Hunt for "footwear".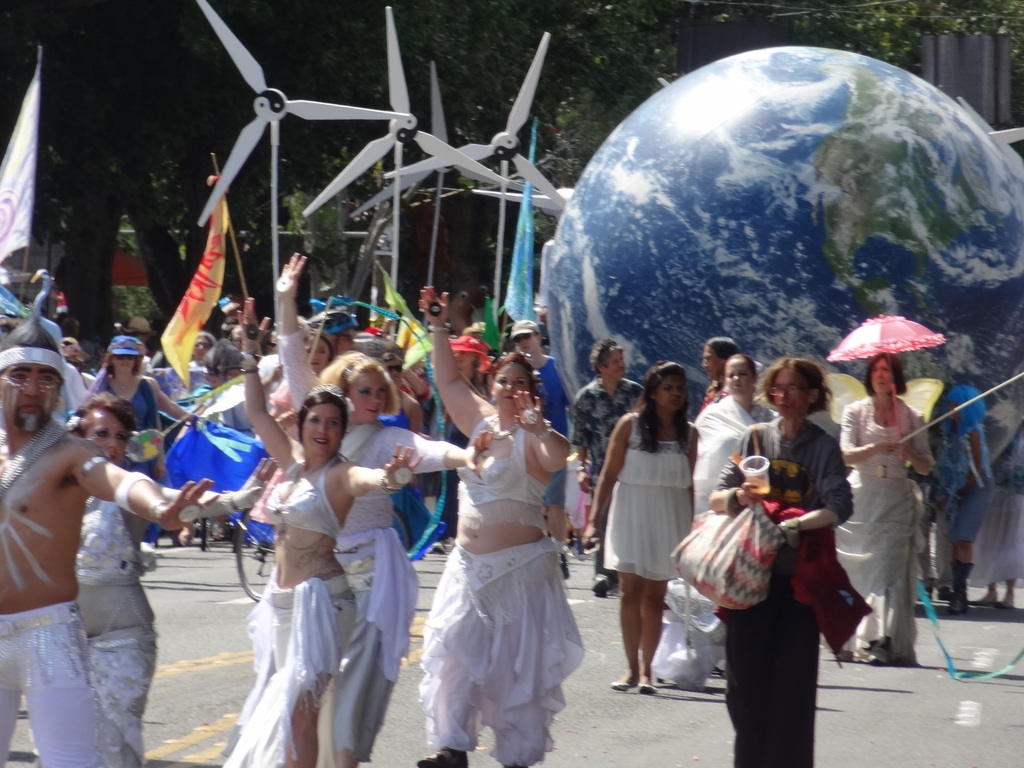
Hunted down at [947, 559, 977, 617].
